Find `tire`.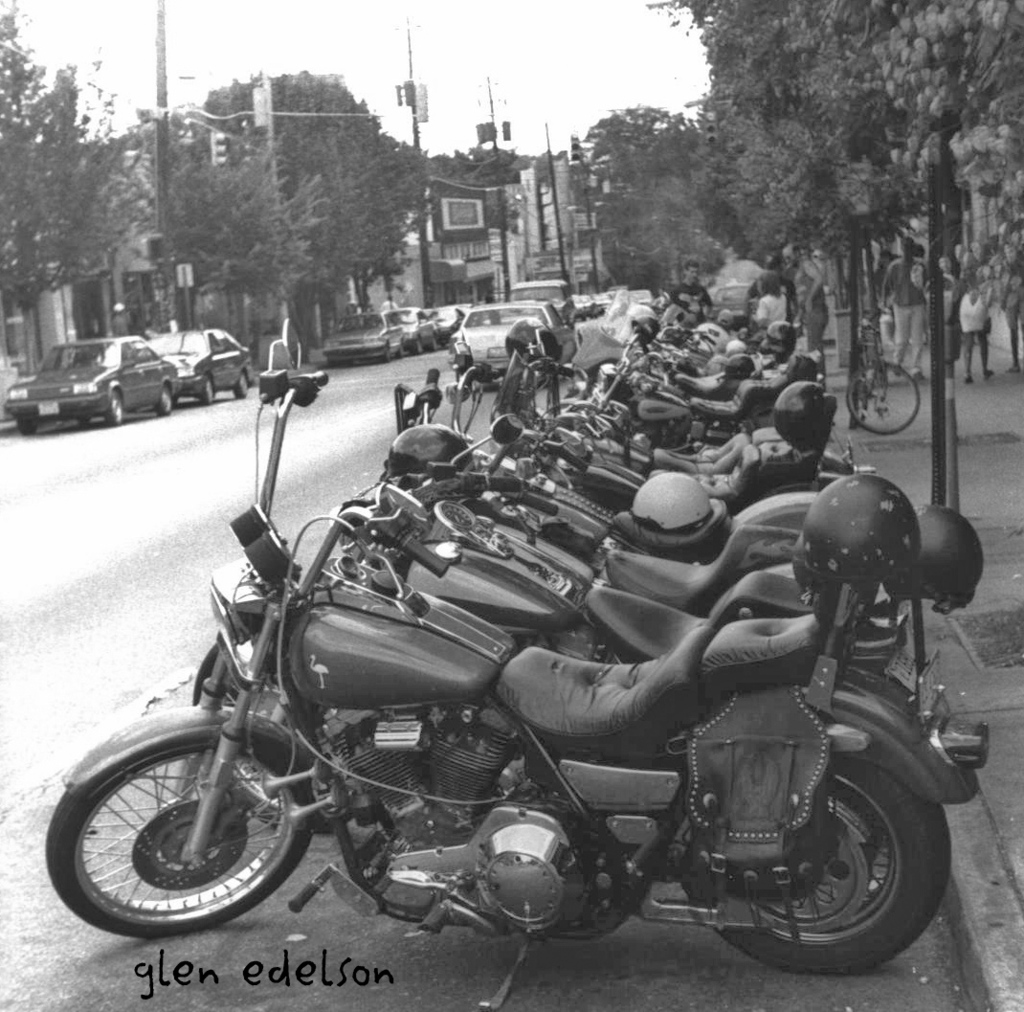
detection(105, 390, 124, 421).
